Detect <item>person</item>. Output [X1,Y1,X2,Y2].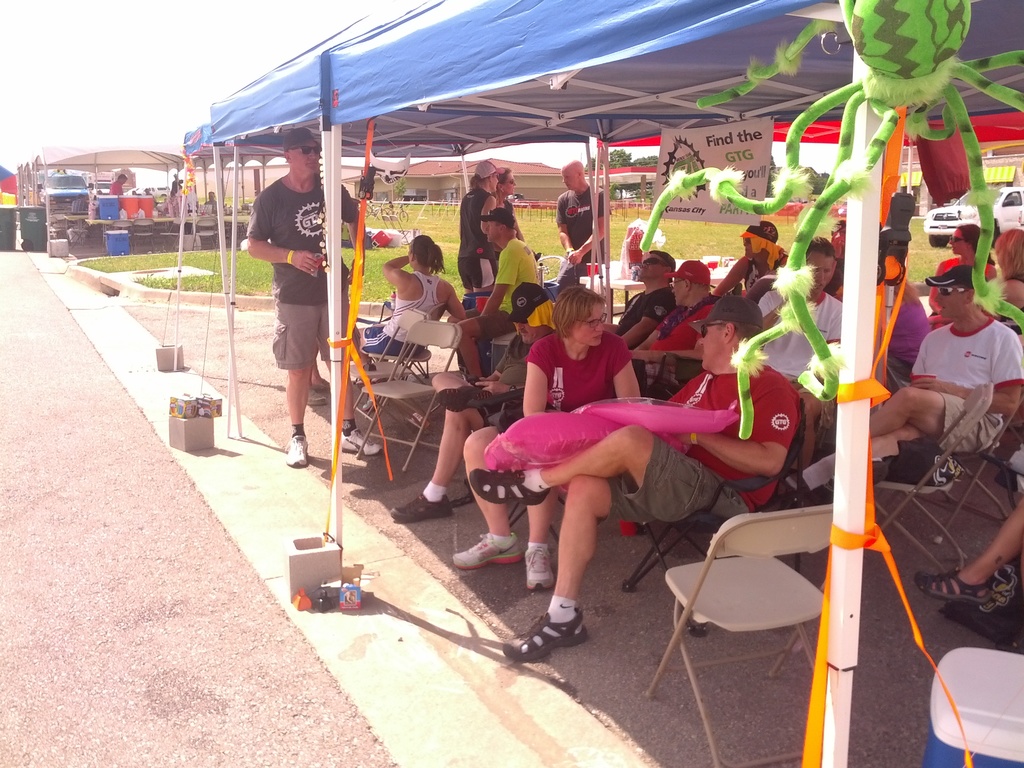
[448,202,554,380].
